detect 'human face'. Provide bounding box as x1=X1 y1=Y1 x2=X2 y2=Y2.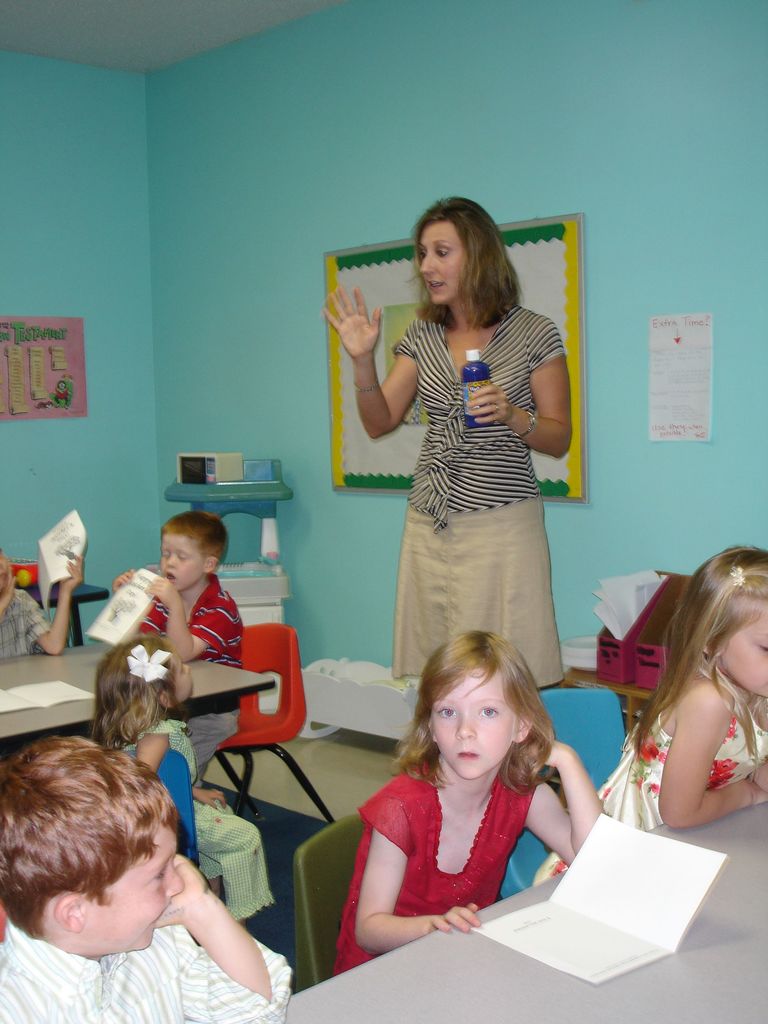
x1=79 y1=822 x2=184 y2=948.
